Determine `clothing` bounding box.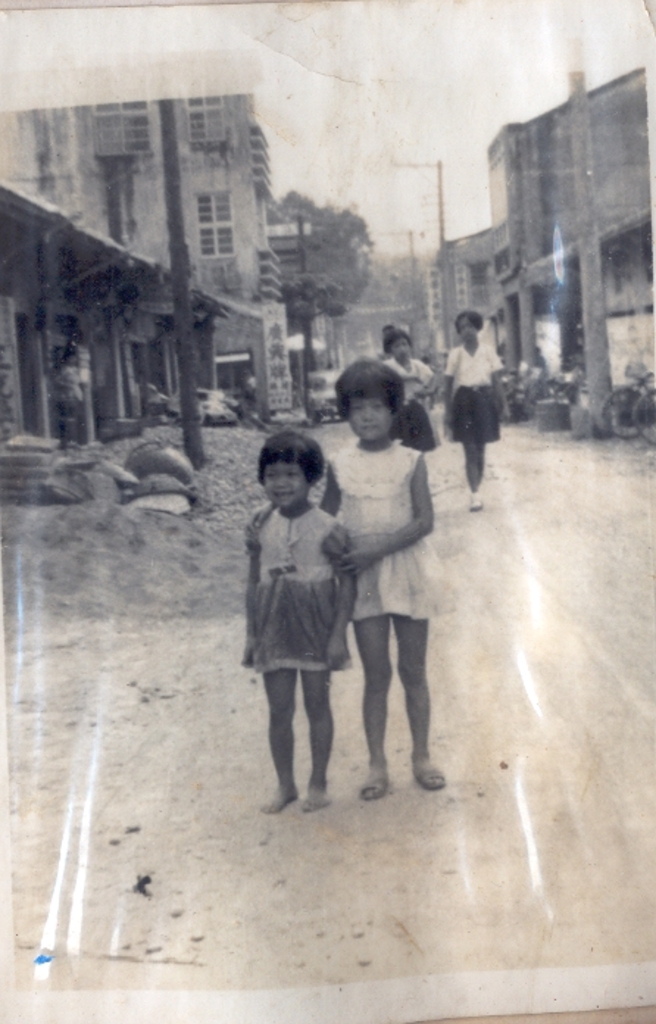
Determined: bbox(378, 350, 440, 455).
